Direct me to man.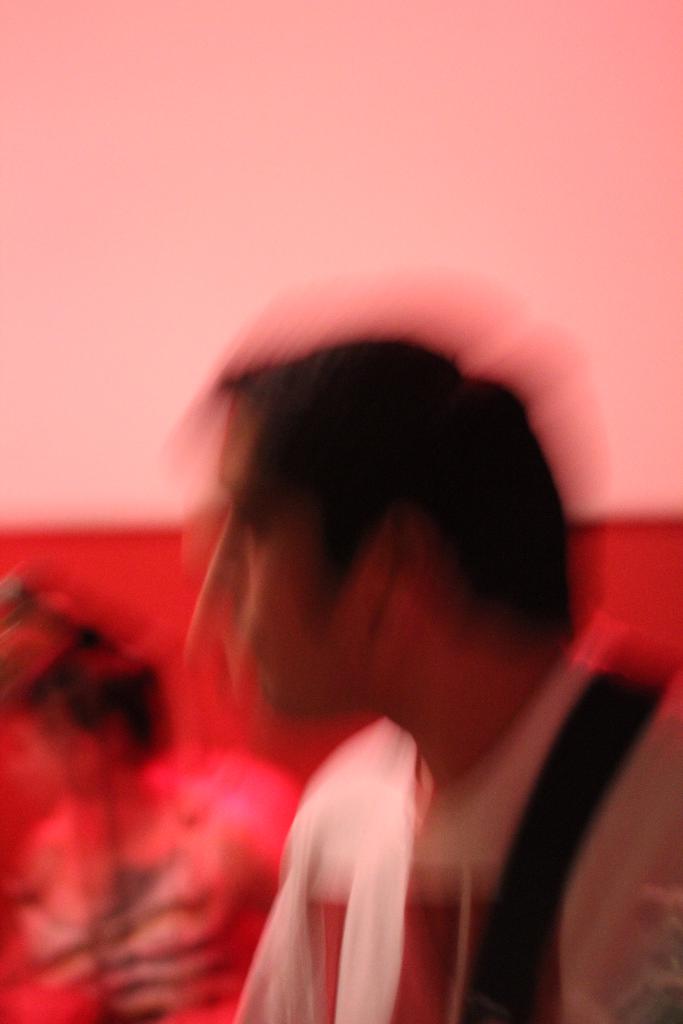
Direction: [x1=10, y1=635, x2=324, y2=1023].
